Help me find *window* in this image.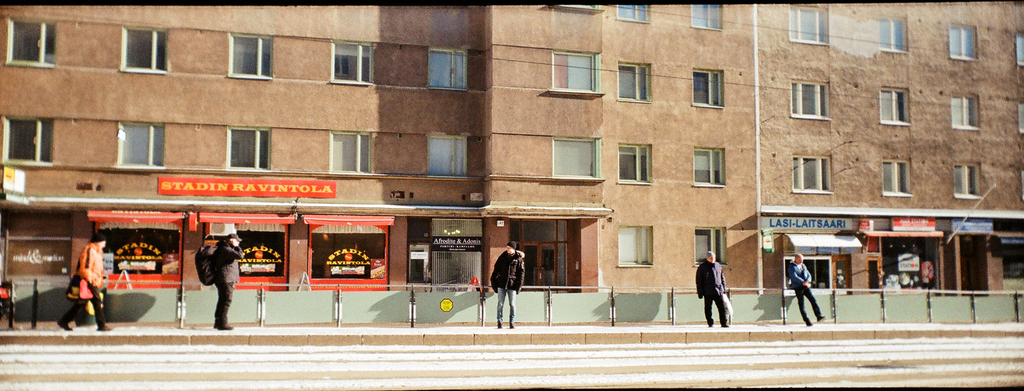
Found it: [691, 3, 725, 28].
